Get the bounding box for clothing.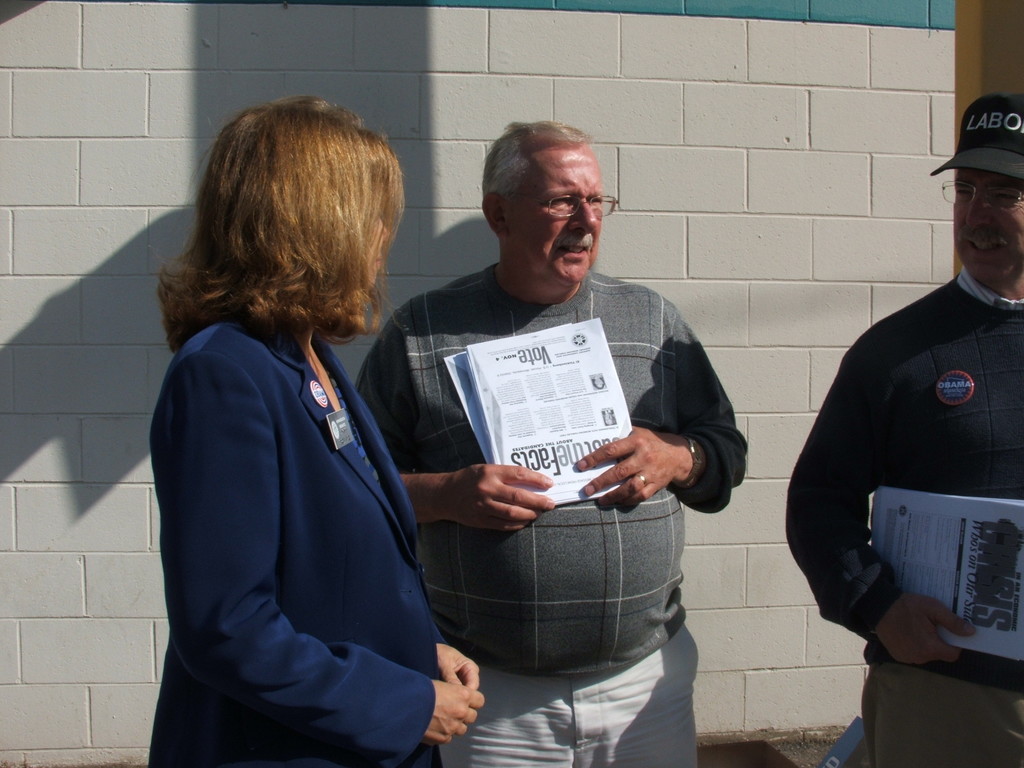
(x1=781, y1=266, x2=1023, y2=767).
